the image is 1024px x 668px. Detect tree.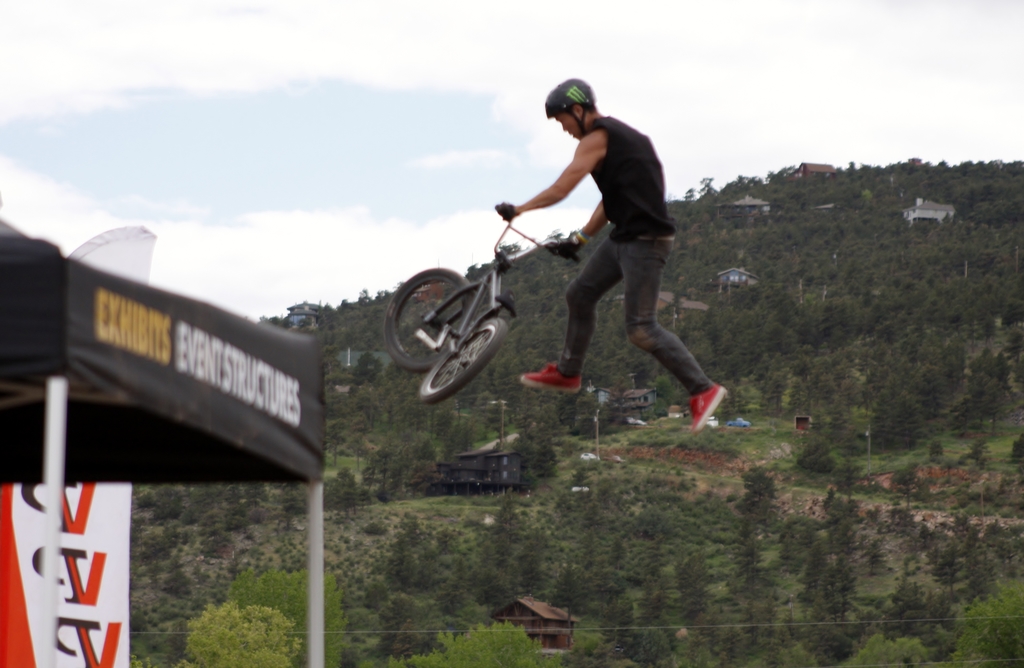
Detection: bbox=[841, 634, 935, 667].
